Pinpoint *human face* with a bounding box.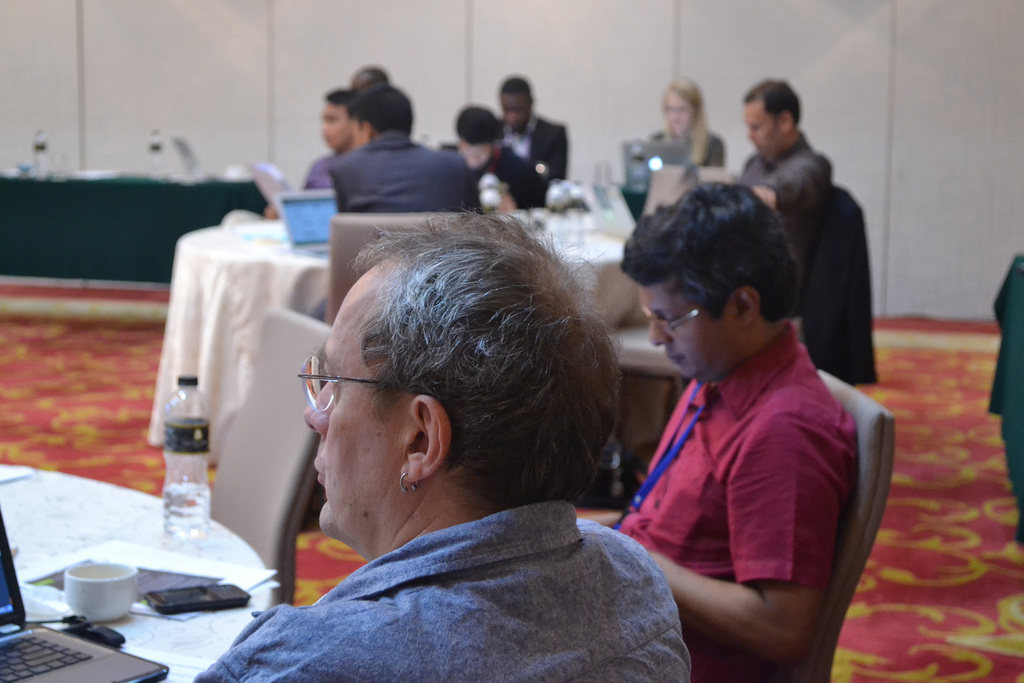
l=740, t=99, r=787, b=158.
